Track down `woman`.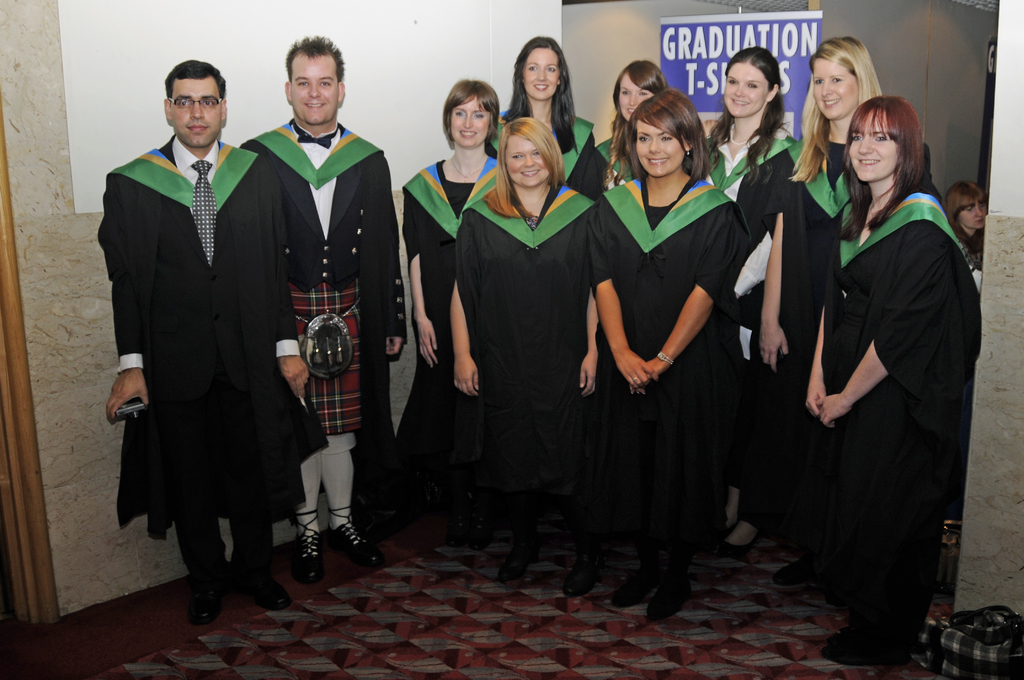
Tracked to bbox(387, 74, 514, 521).
